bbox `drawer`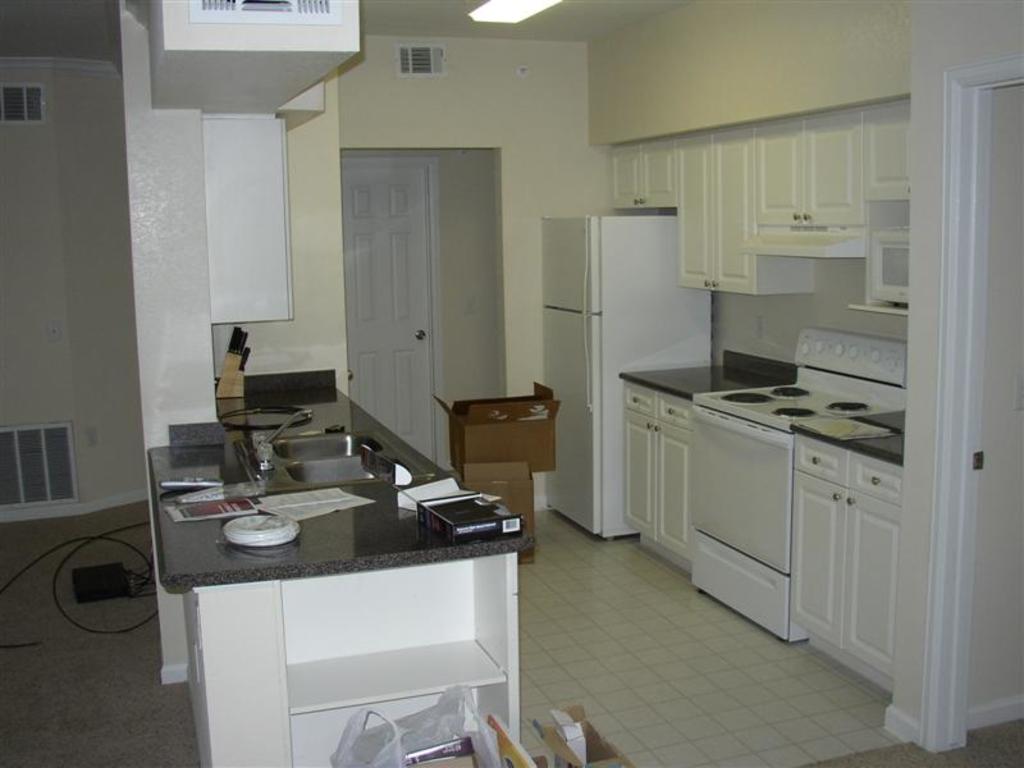
x1=622 y1=378 x2=658 y2=420
